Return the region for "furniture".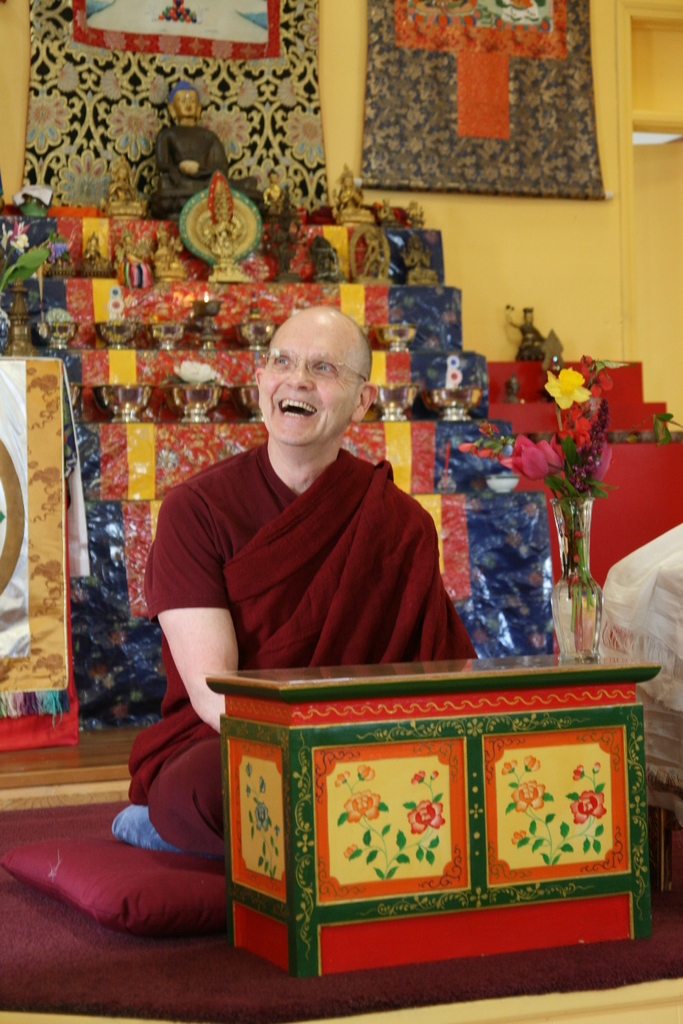
[201, 648, 666, 967].
